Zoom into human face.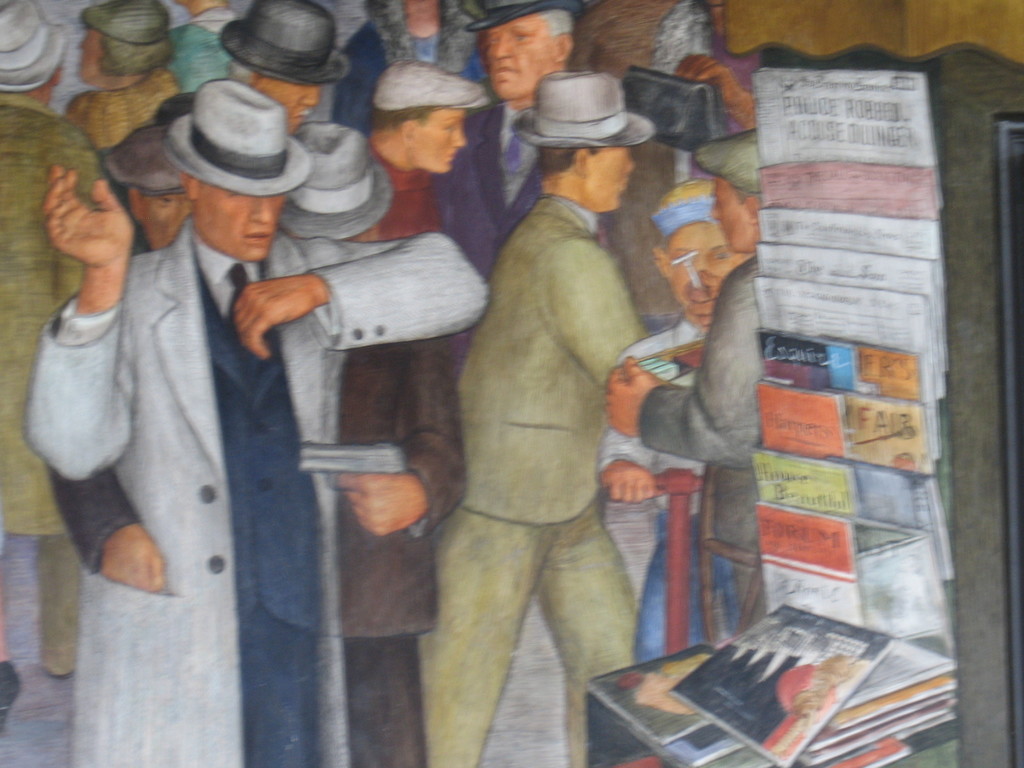
Zoom target: (x1=486, y1=18, x2=557, y2=100).
